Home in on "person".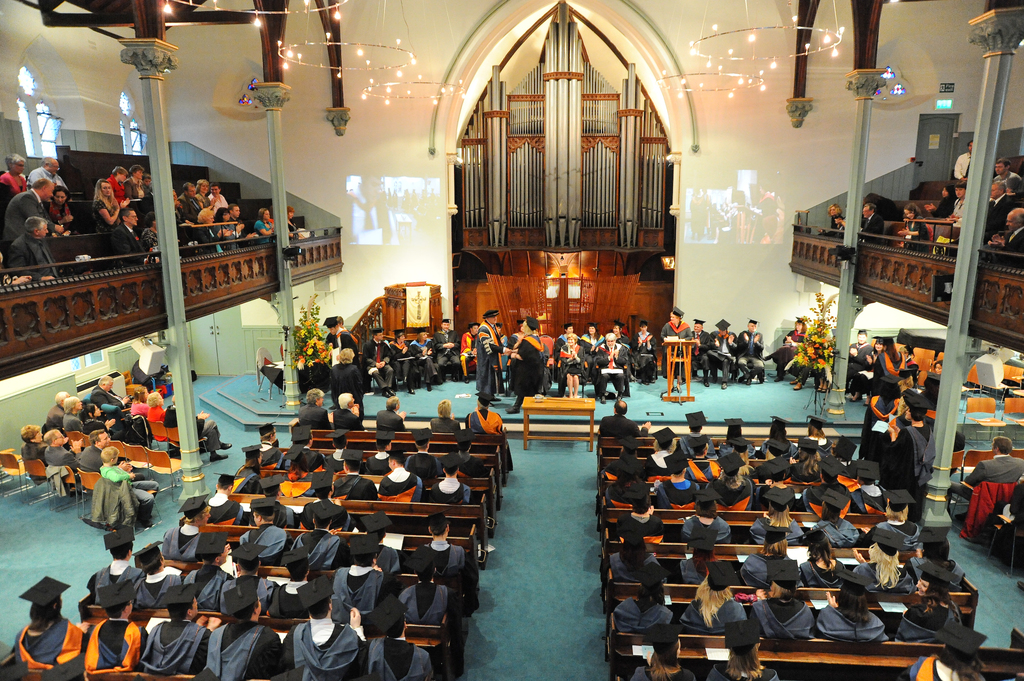
Homed in at (636,321,657,388).
